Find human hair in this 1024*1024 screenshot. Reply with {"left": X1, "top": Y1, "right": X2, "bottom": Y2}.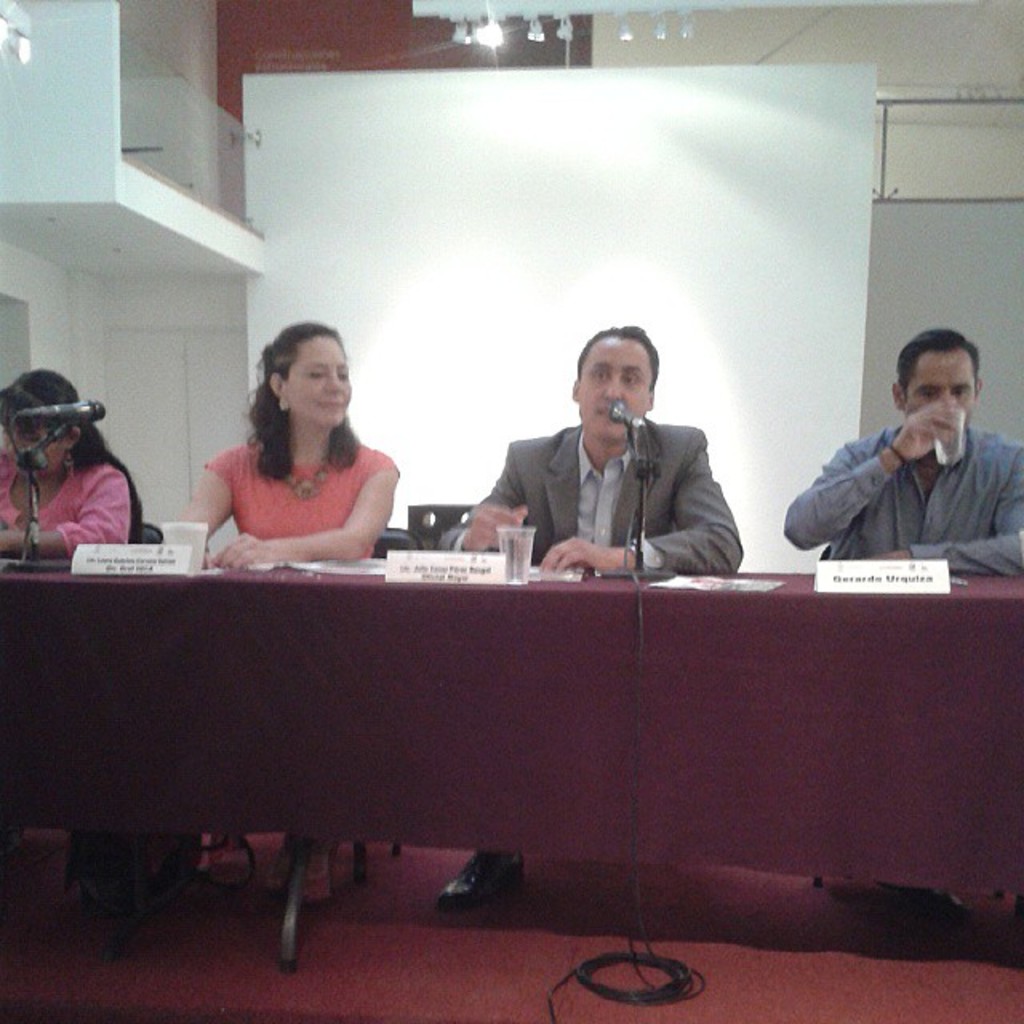
{"left": 243, "top": 320, "right": 358, "bottom": 464}.
